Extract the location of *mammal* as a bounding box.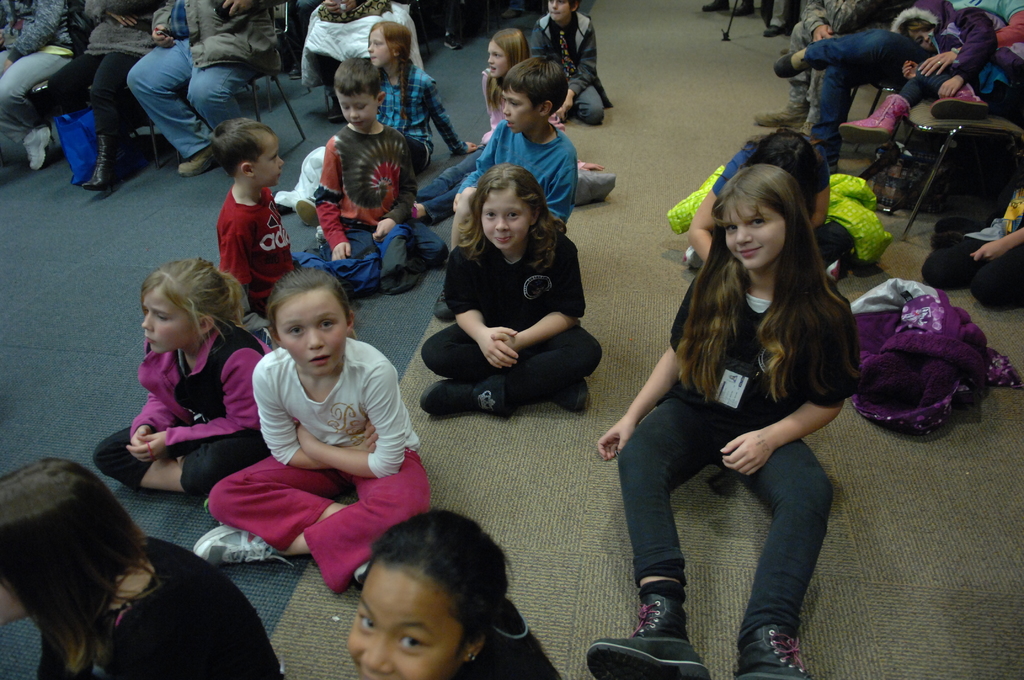
bbox=(0, 457, 280, 679).
